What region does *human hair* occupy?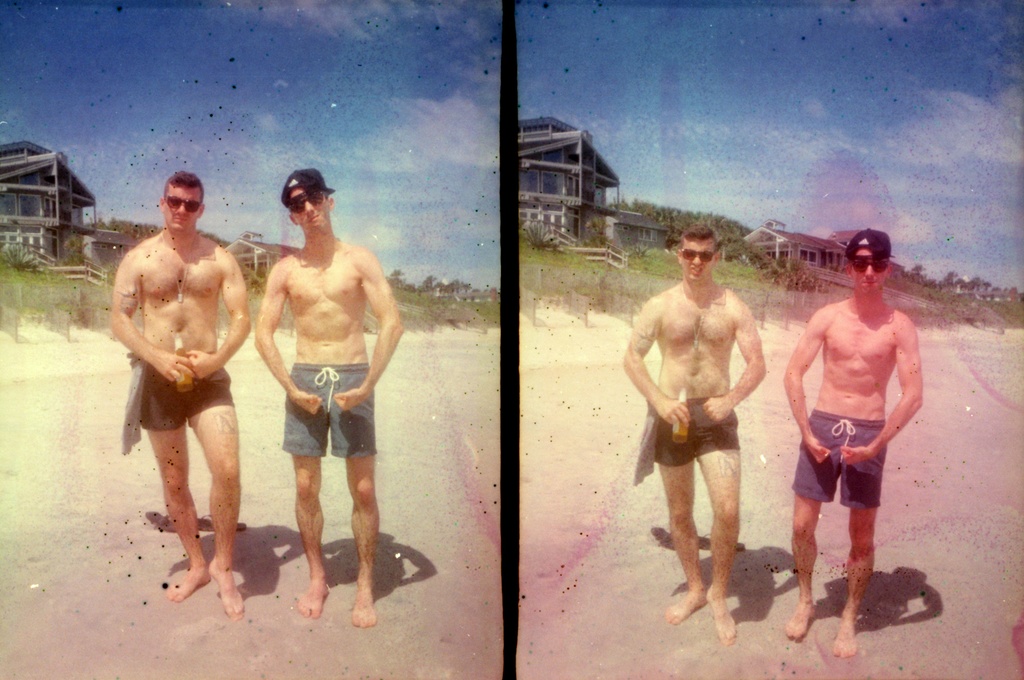
(left=846, top=258, right=891, bottom=271).
